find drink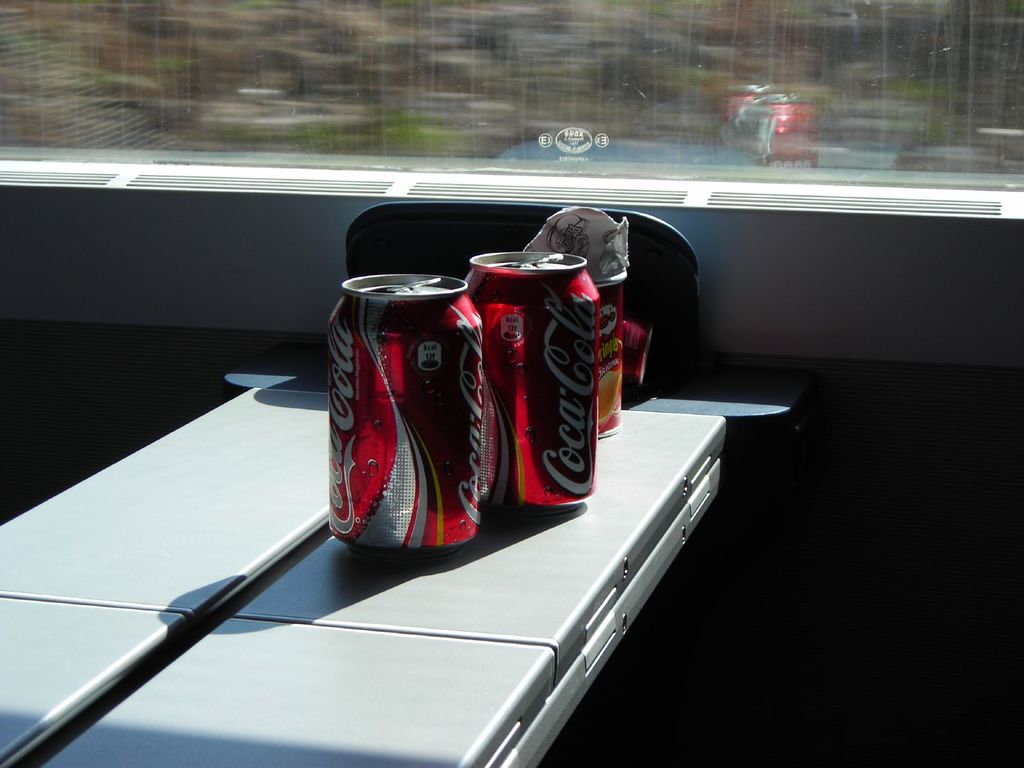
591:250:622:440
